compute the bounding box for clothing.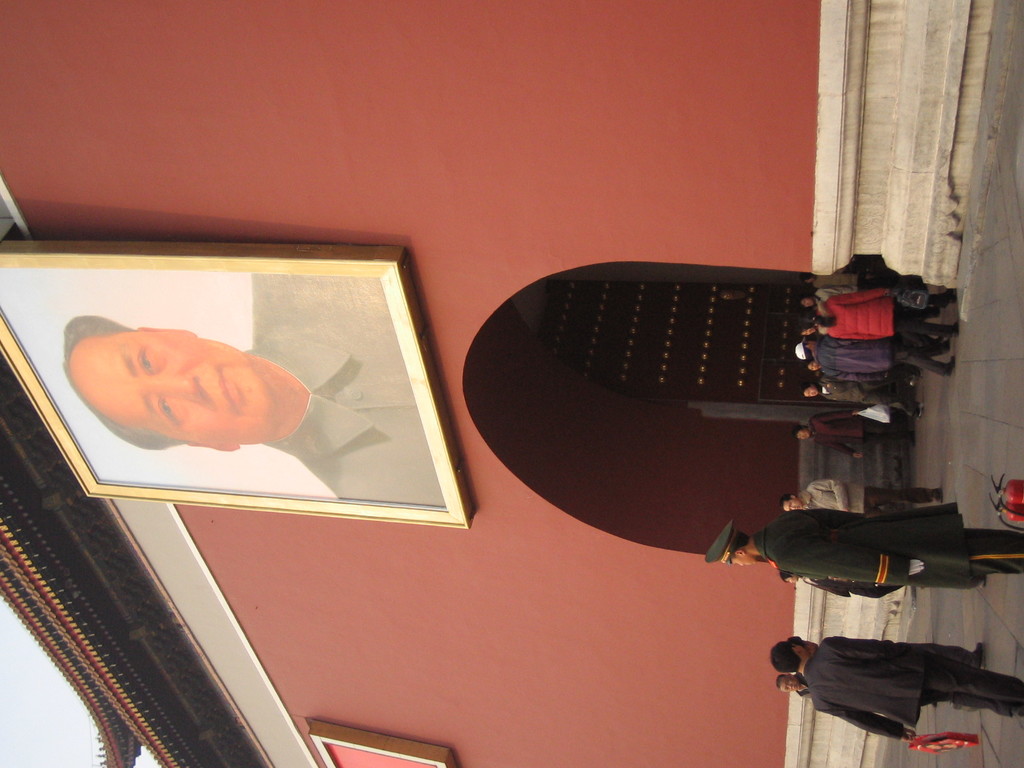
<region>239, 268, 445, 509</region>.
